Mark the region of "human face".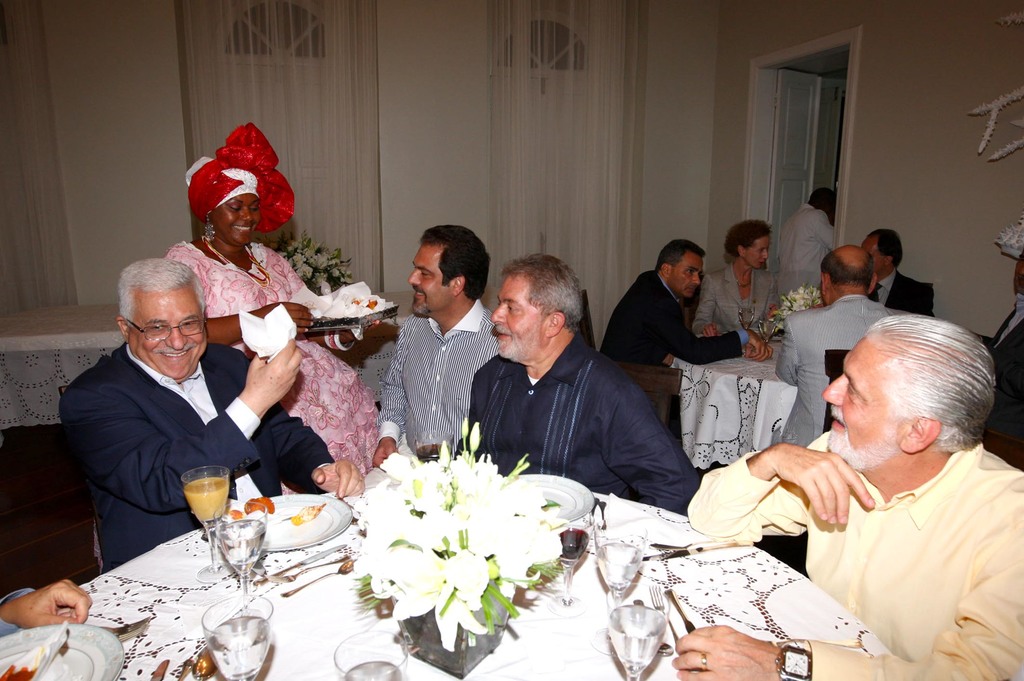
Region: bbox=(822, 336, 902, 470).
